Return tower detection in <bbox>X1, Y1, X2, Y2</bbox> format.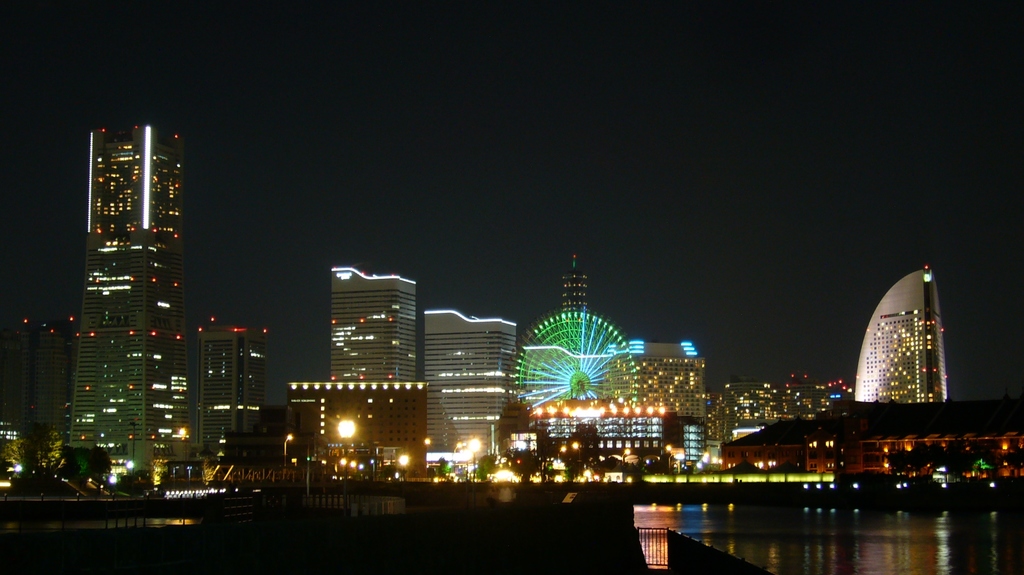
<bbox>330, 265, 434, 403</bbox>.
